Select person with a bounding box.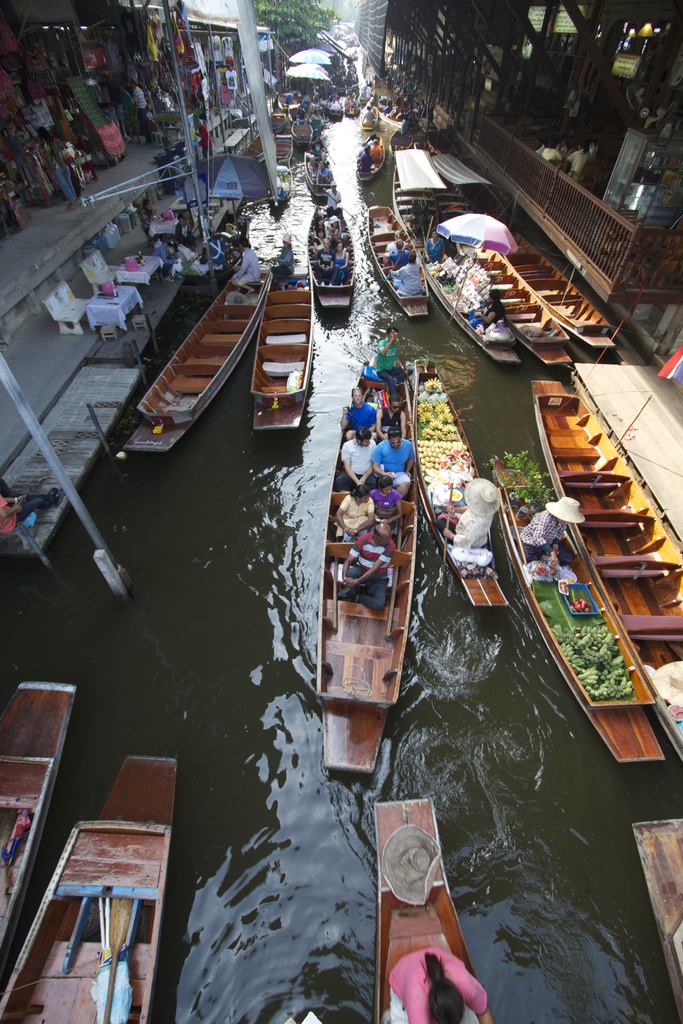
[372, 323, 409, 394].
